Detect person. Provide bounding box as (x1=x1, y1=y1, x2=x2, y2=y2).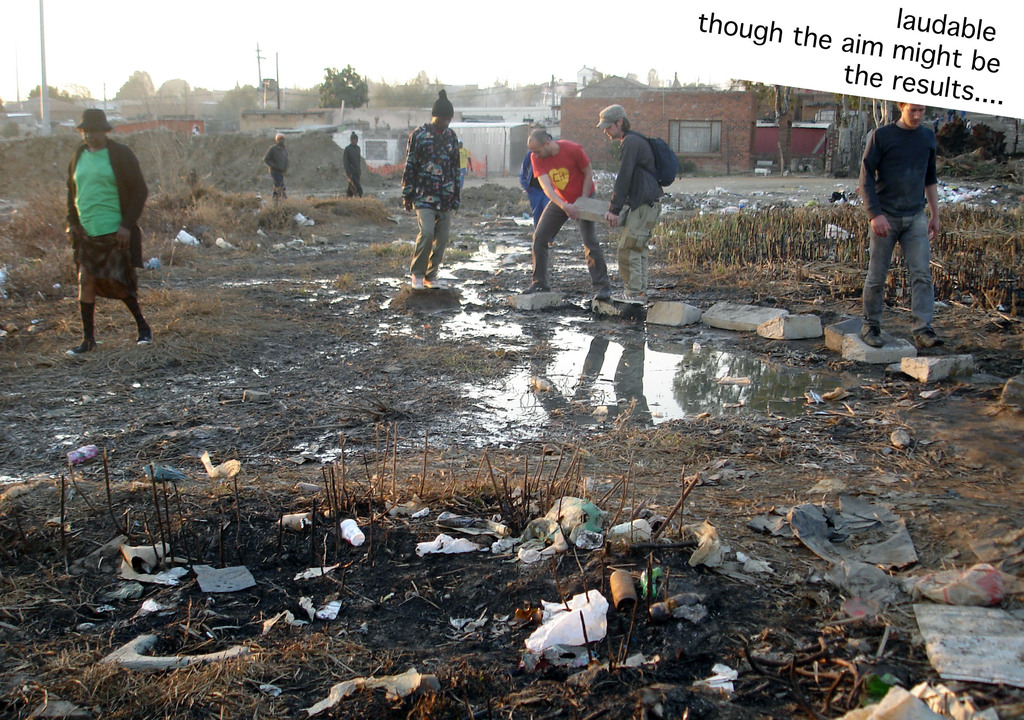
(x1=342, y1=130, x2=364, y2=198).
